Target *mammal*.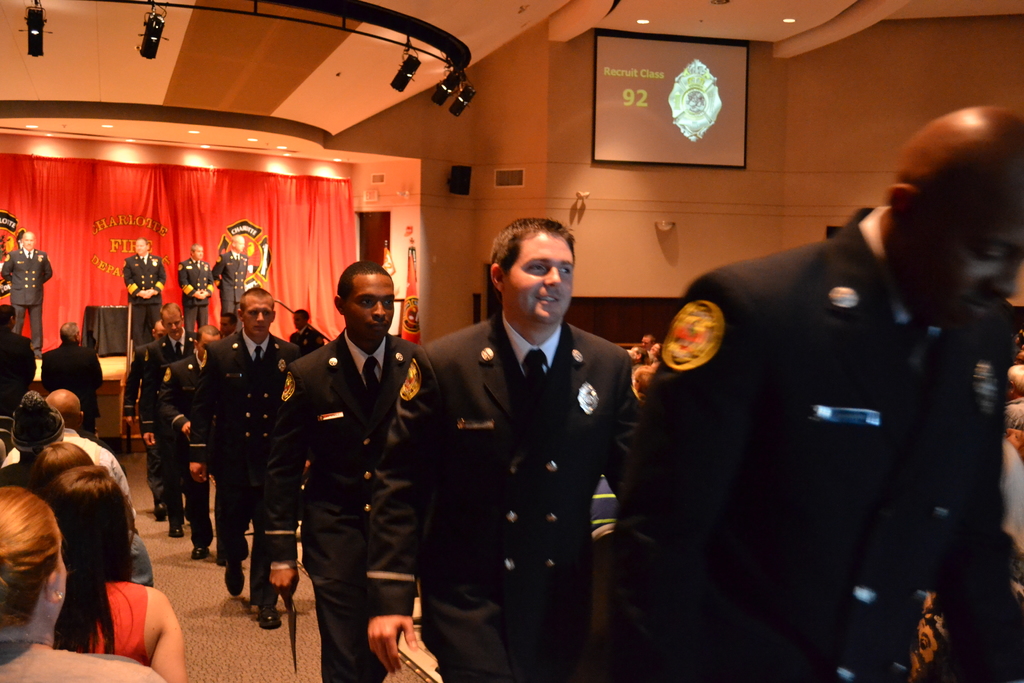
Target region: select_region(628, 334, 659, 365).
